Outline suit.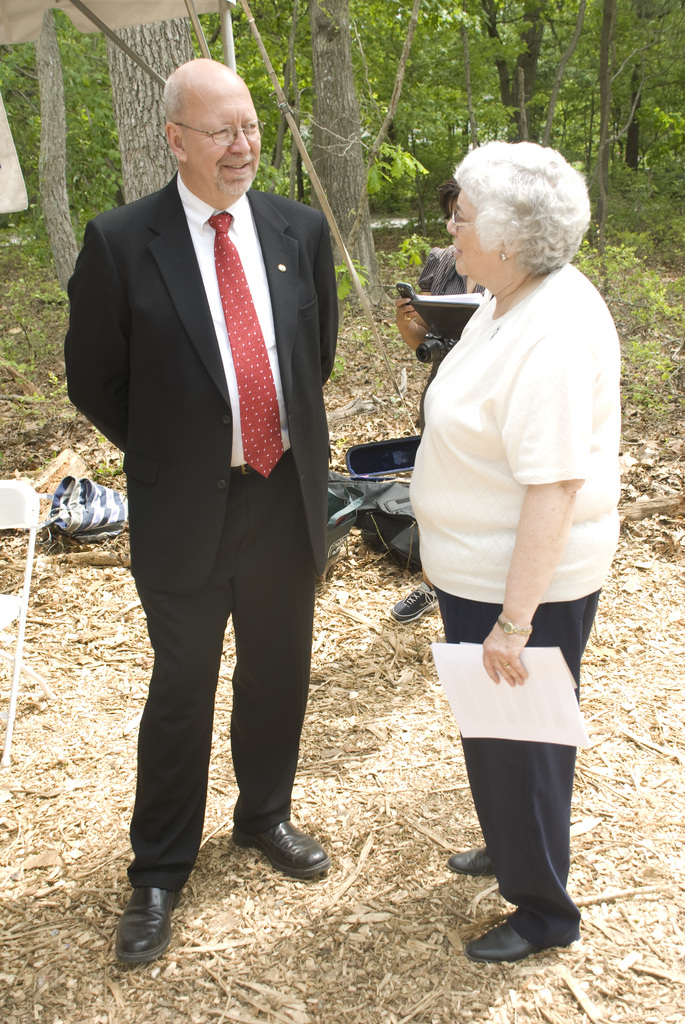
Outline: [x1=71, y1=53, x2=345, y2=922].
